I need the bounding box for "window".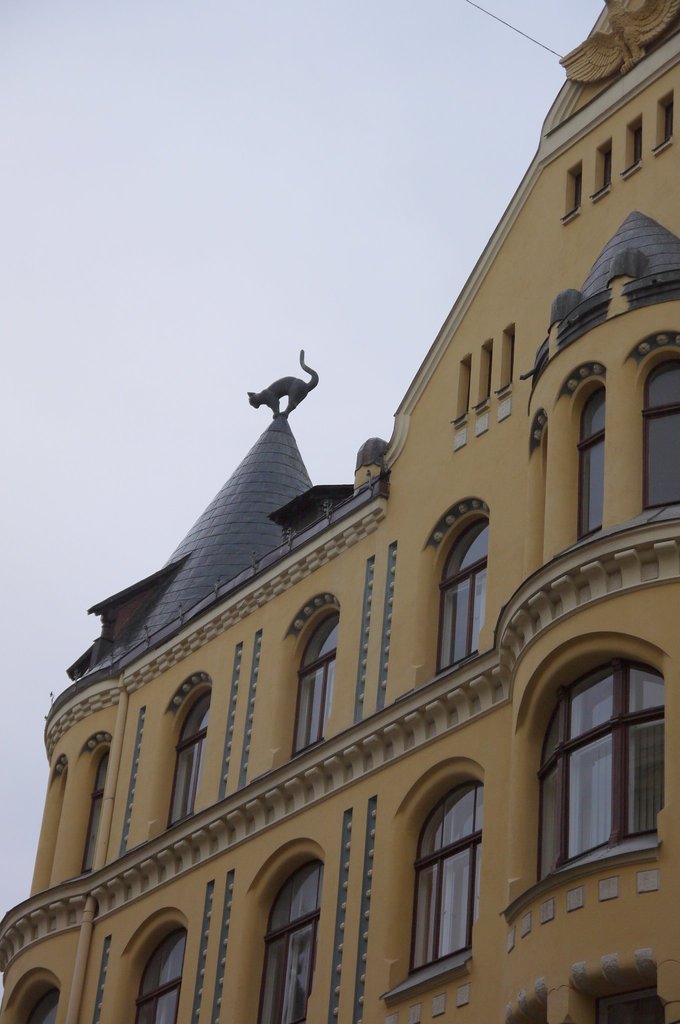
Here it is: <bbox>524, 412, 553, 579</bbox>.
